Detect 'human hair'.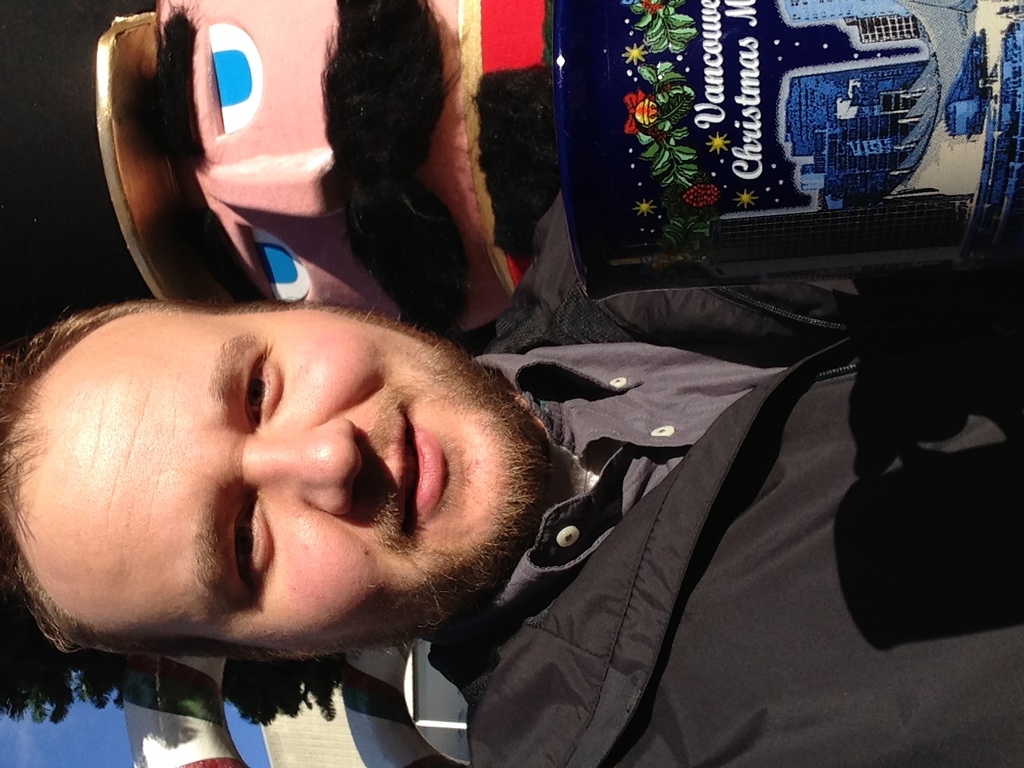
Detected at rect(0, 301, 219, 662).
